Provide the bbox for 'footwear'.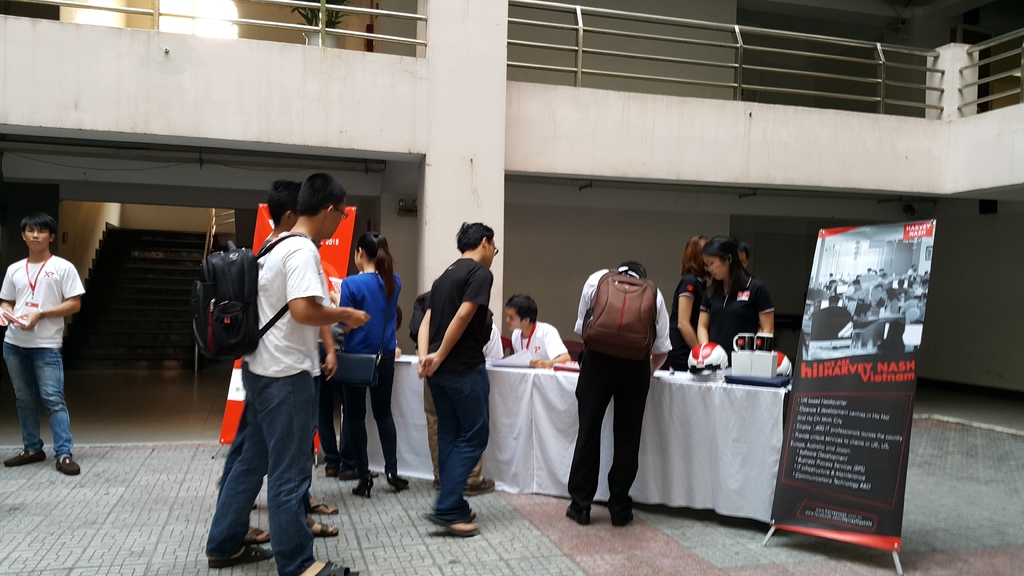
4/449/47/465.
